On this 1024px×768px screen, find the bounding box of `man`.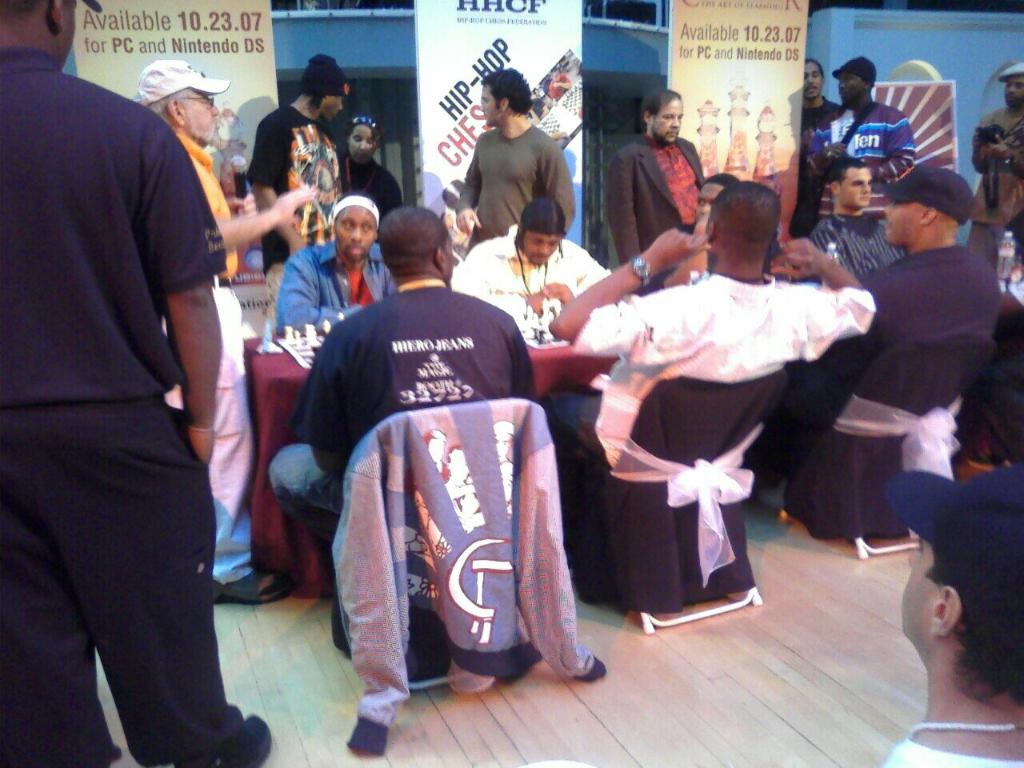
Bounding box: region(265, 199, 406, 335).
